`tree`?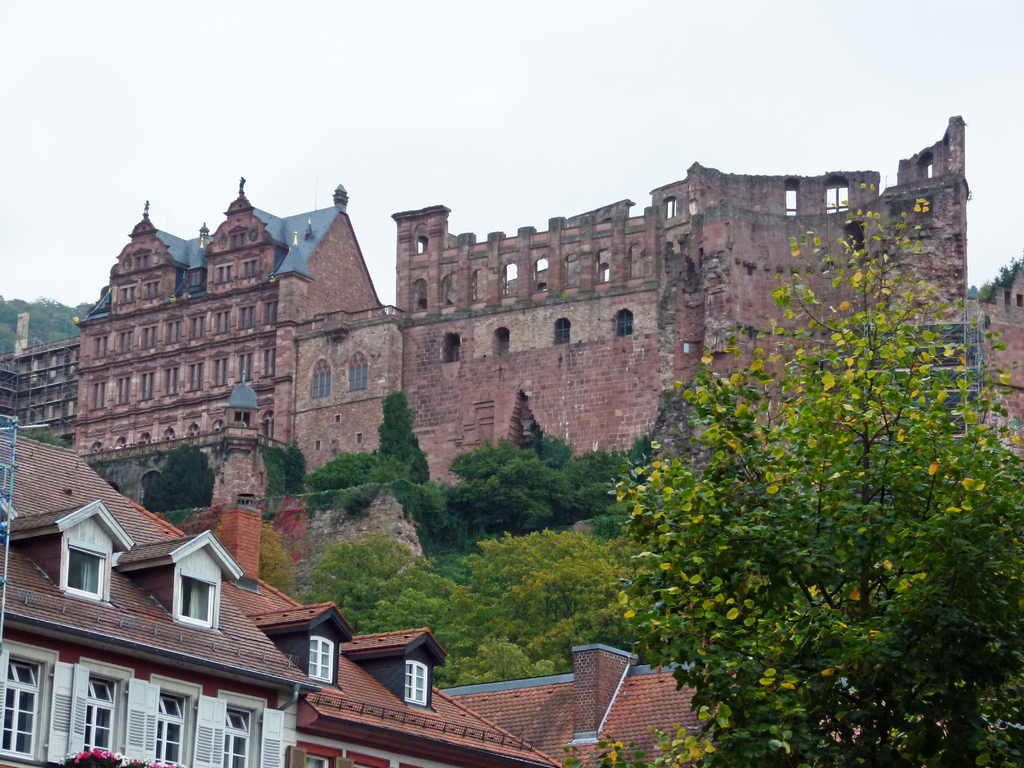
detection(553, 173, 1023, 767)
